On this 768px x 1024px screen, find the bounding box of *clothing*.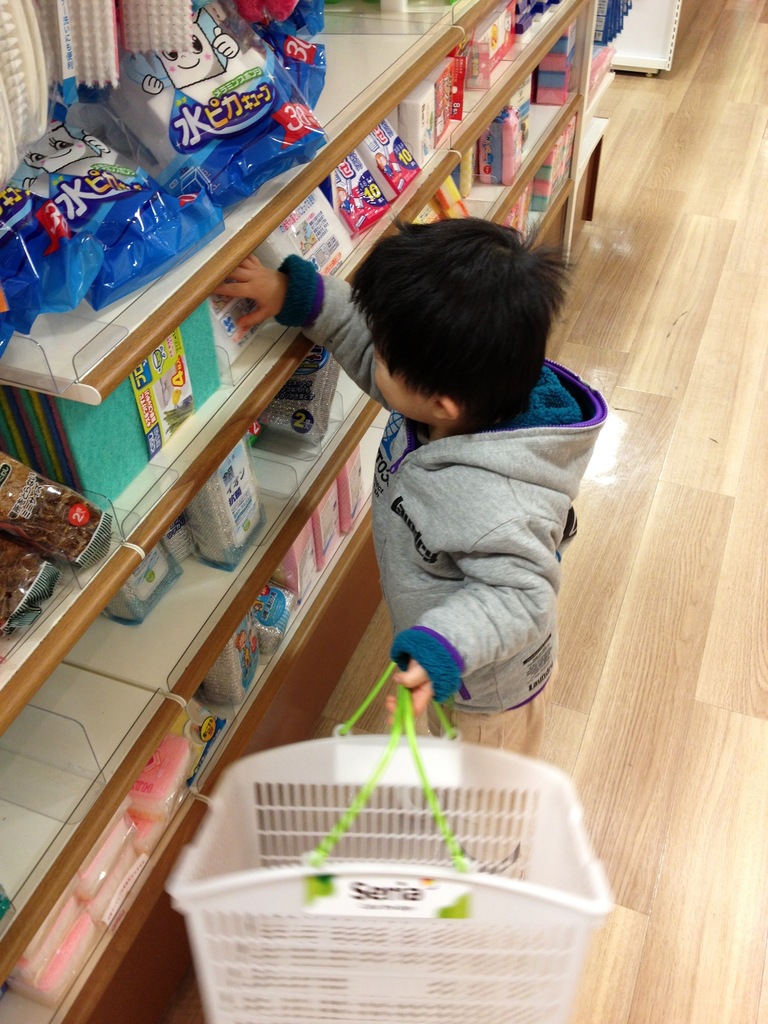
Bounding box: 320,322,611,727.
